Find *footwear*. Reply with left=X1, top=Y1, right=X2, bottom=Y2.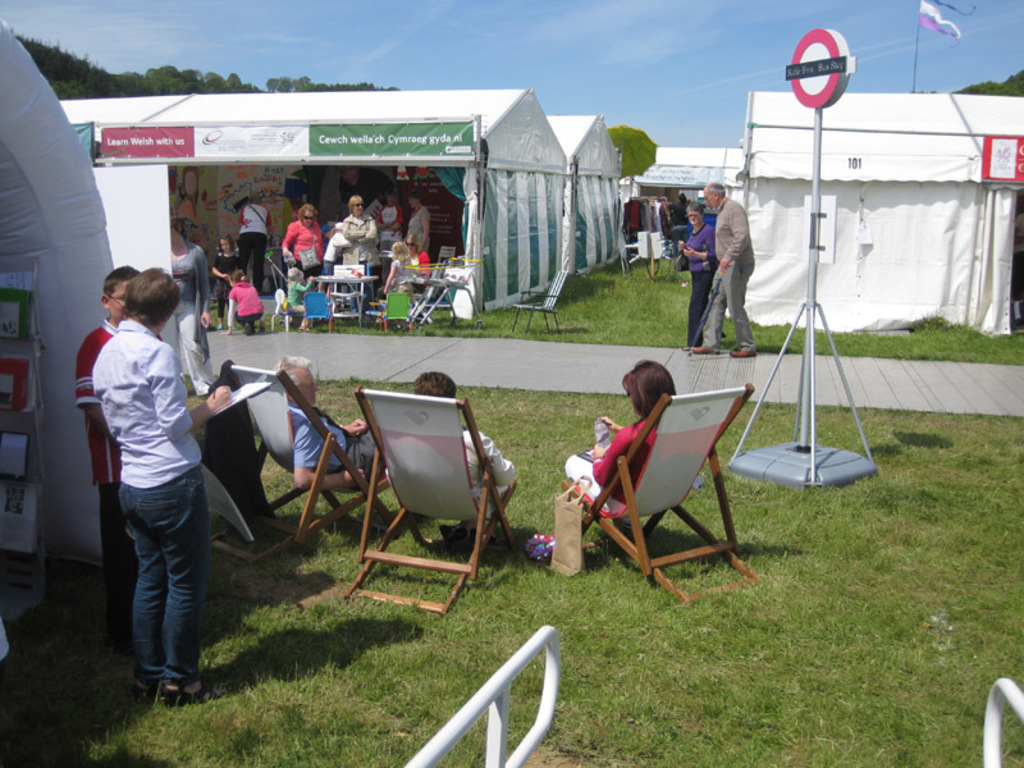
left=148, top=672, right=161, bottom=690.
